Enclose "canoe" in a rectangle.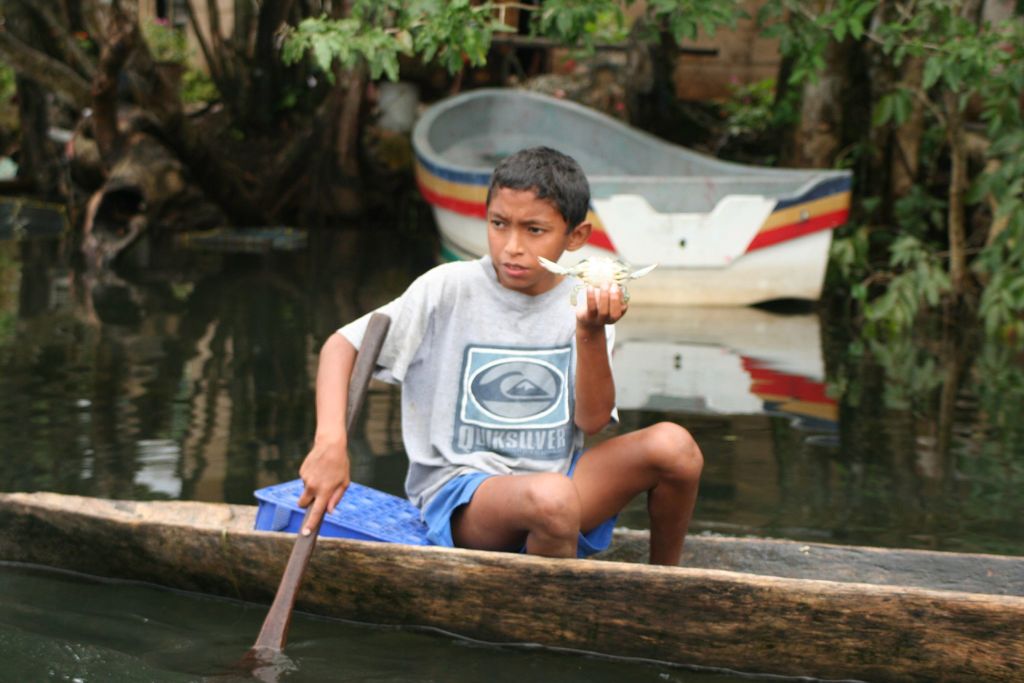
l=0, t=513, r=1023, b=680.
